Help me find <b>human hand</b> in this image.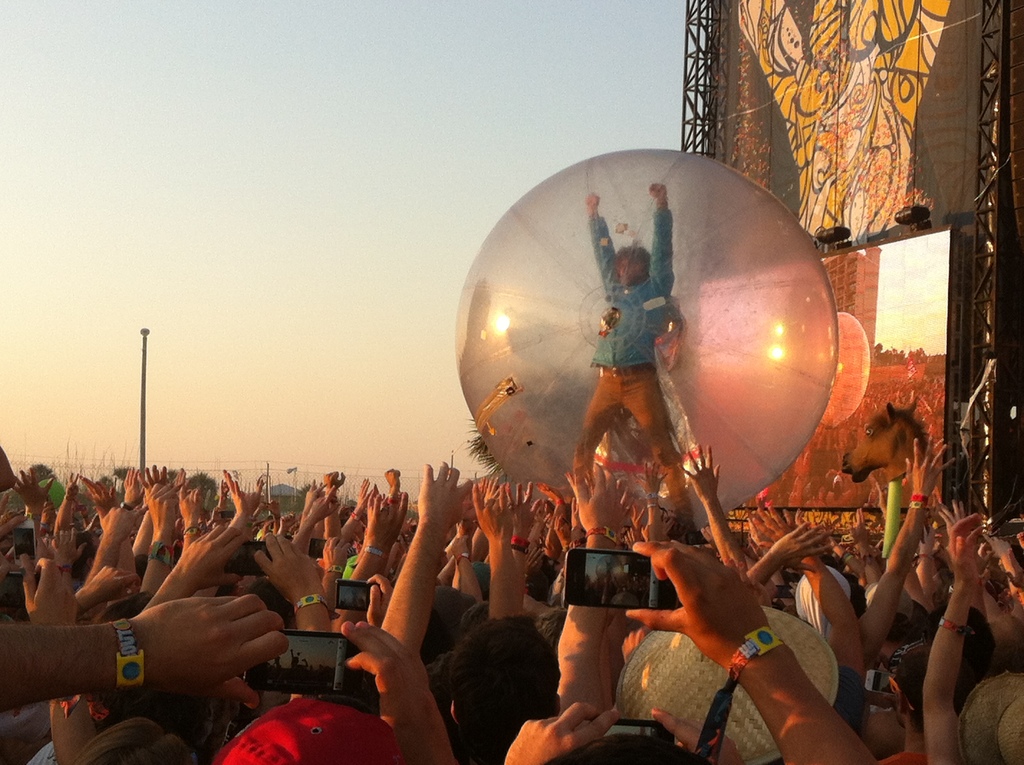
Found it: region(131, 591, 291, 716).
